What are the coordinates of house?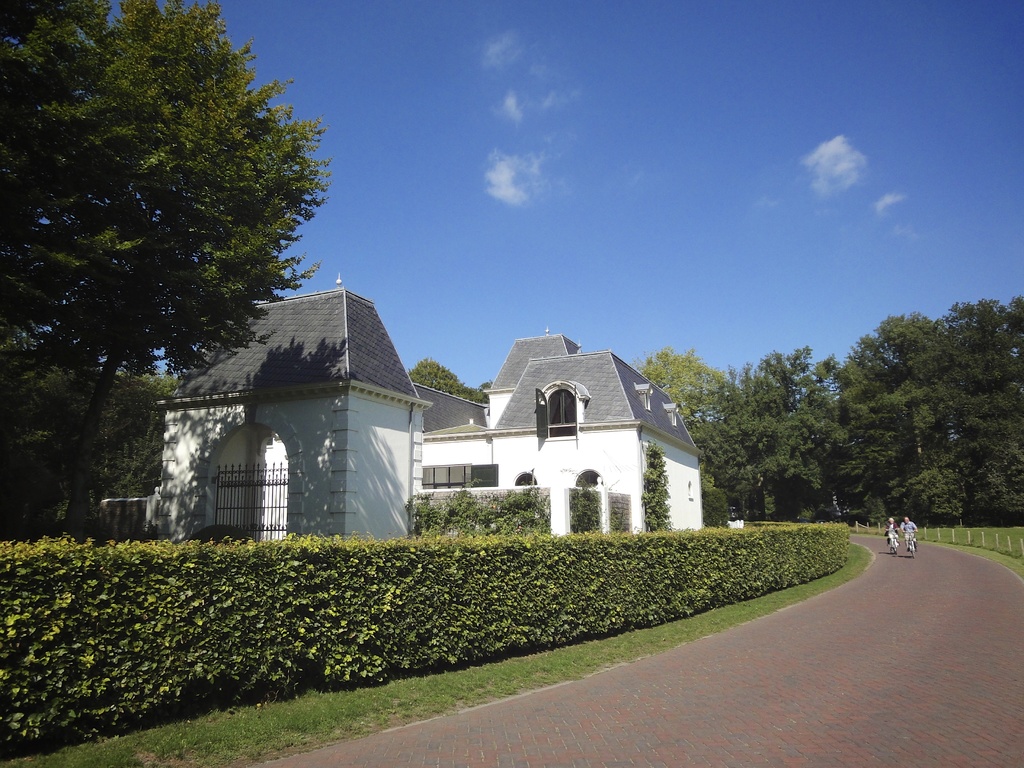
BBox(392, 325, 711, 540).
